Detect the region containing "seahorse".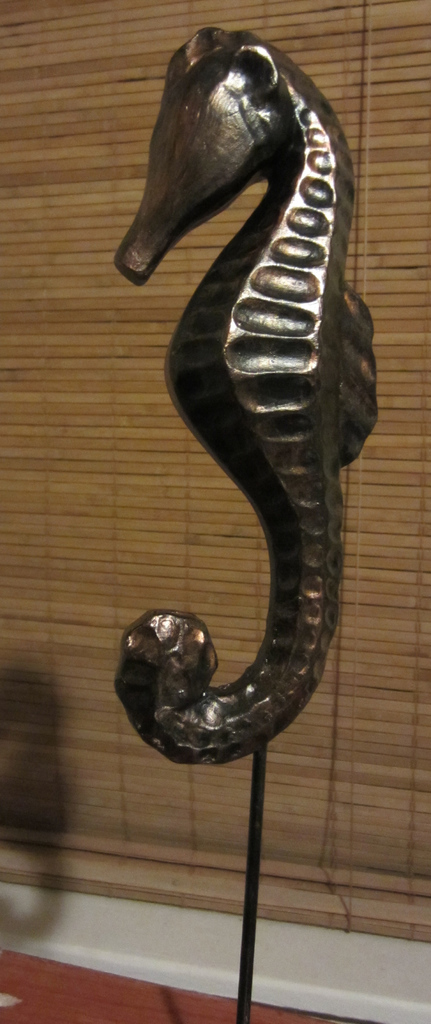
bbox=[109, 26, 378, 772].
